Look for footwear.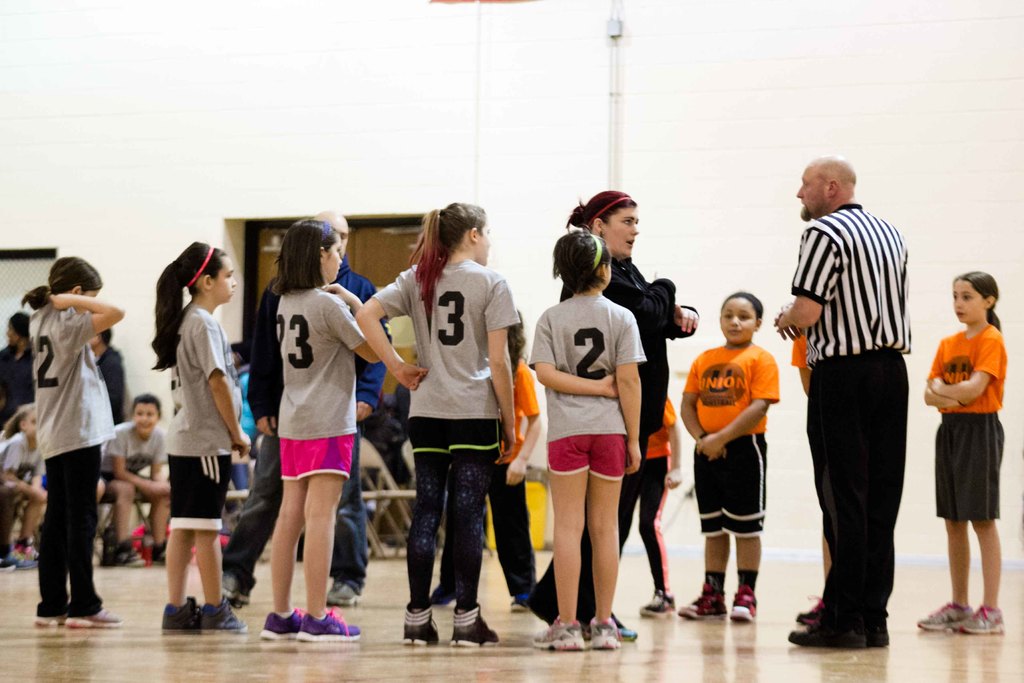
Found: 260 609 300 641.
